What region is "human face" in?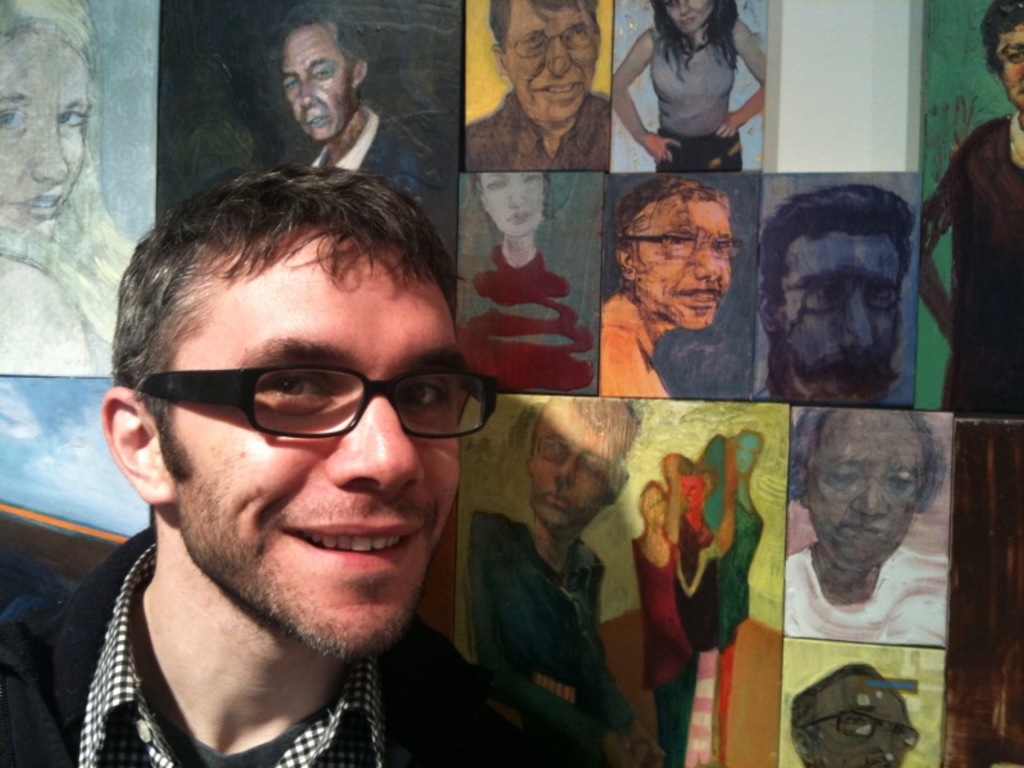
bbox(532, 407, 616, 530).
